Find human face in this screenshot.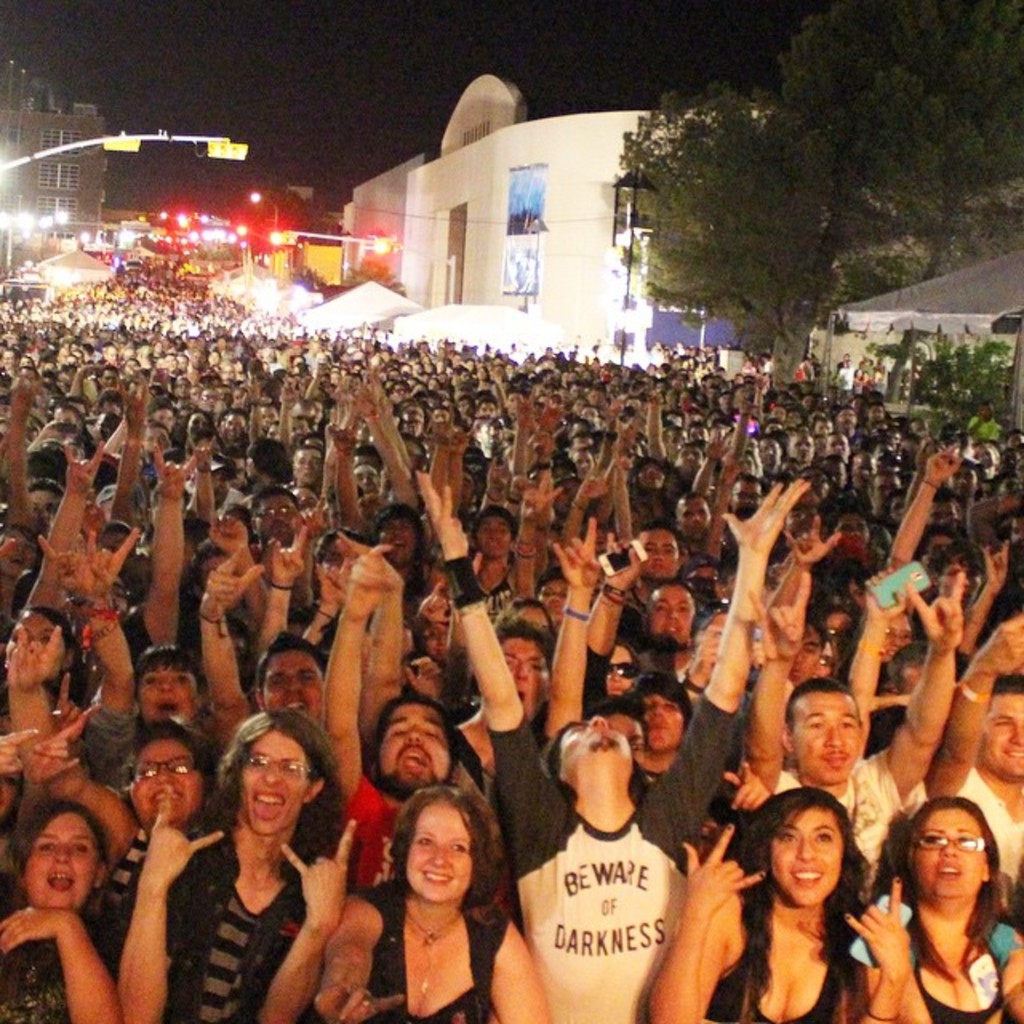
The bounding box for human face is Rect(378, 509, 413, 557).
